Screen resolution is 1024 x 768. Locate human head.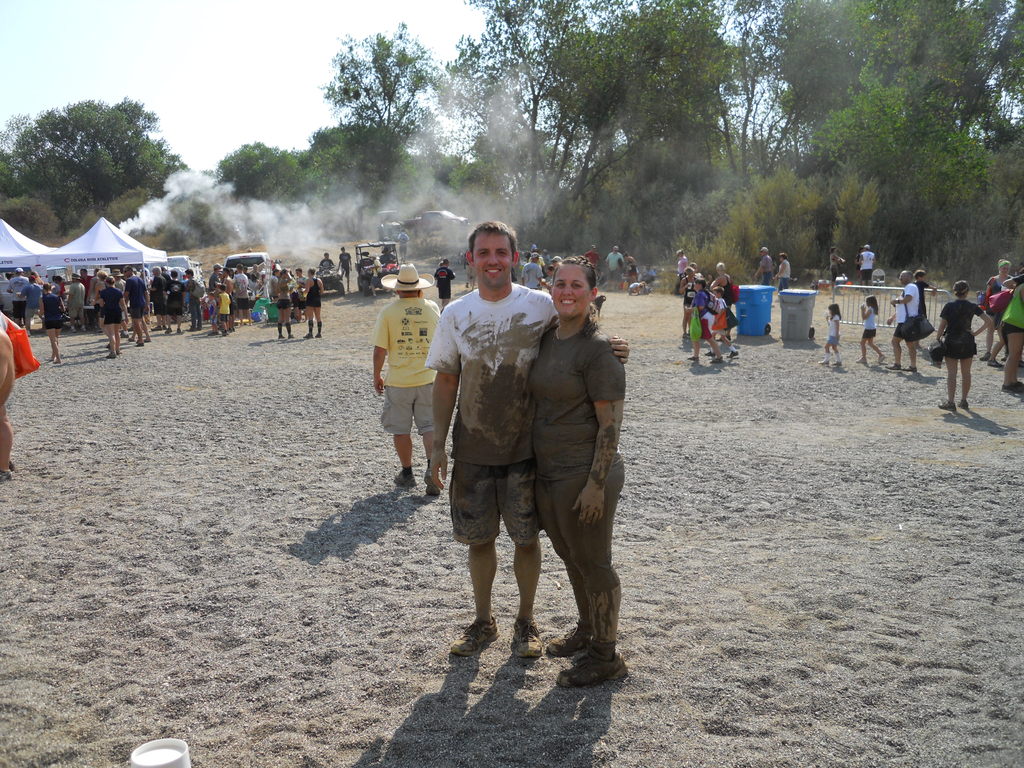
crop(777, 253, 789, 262).
